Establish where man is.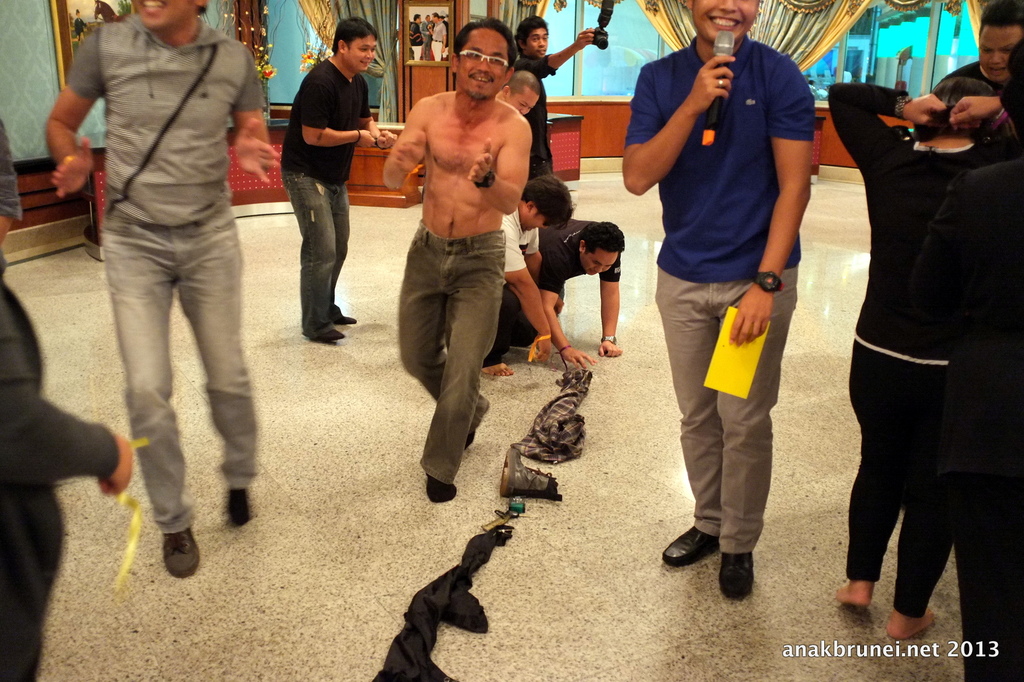
Established at {"left": 511, "top": 10, "right": 596, "bottom": 180}.
